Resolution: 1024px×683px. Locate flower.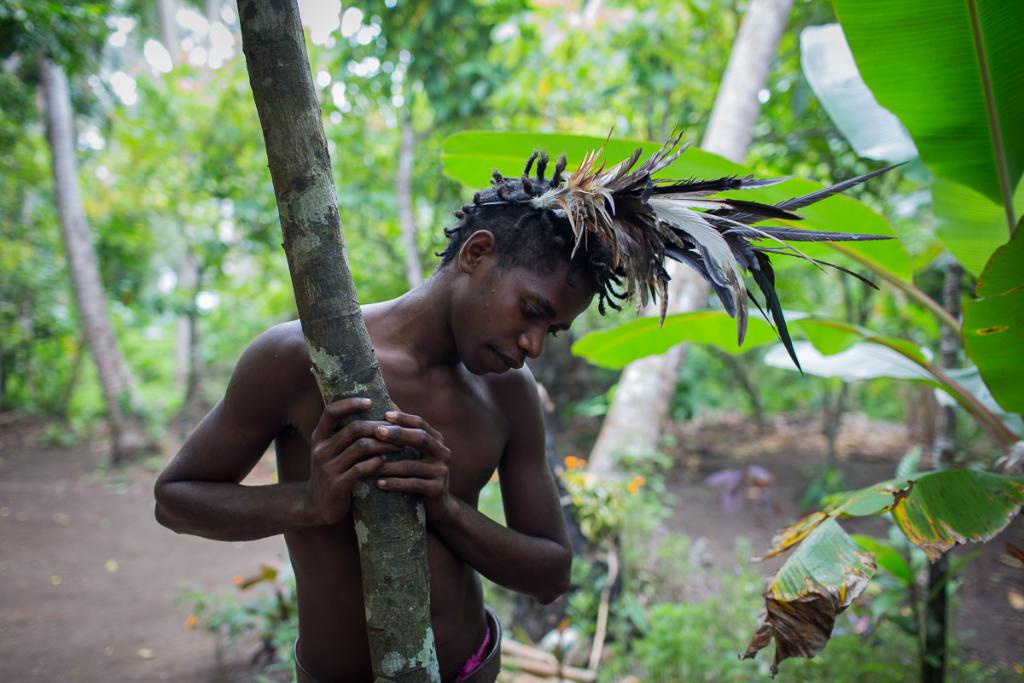
box(185, 610, 201, 628).
